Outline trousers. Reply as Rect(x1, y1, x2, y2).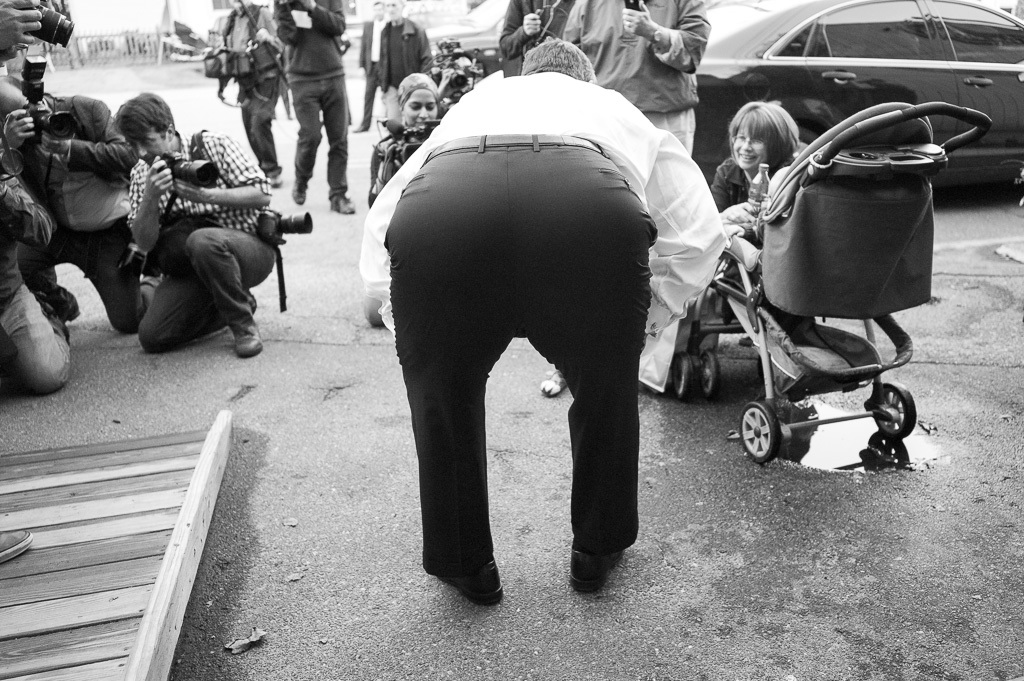
Rect(645, 106, 697, 161).
